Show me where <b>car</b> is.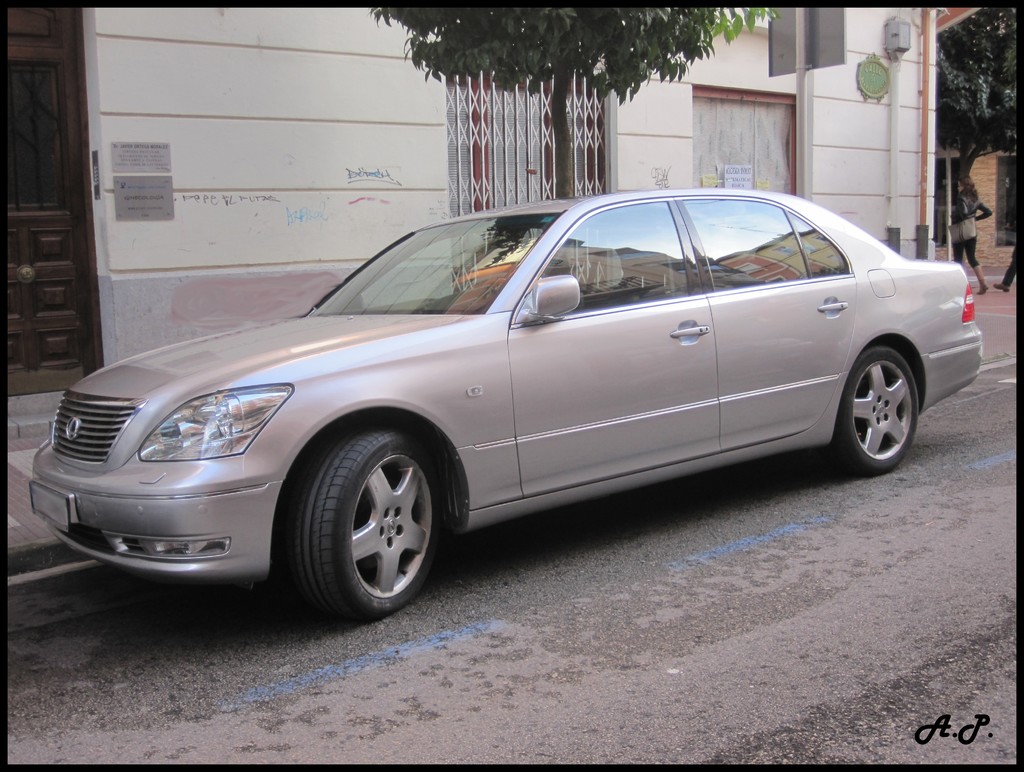
<b>car</b> is at bbox=[33, 195, 982, 628].
